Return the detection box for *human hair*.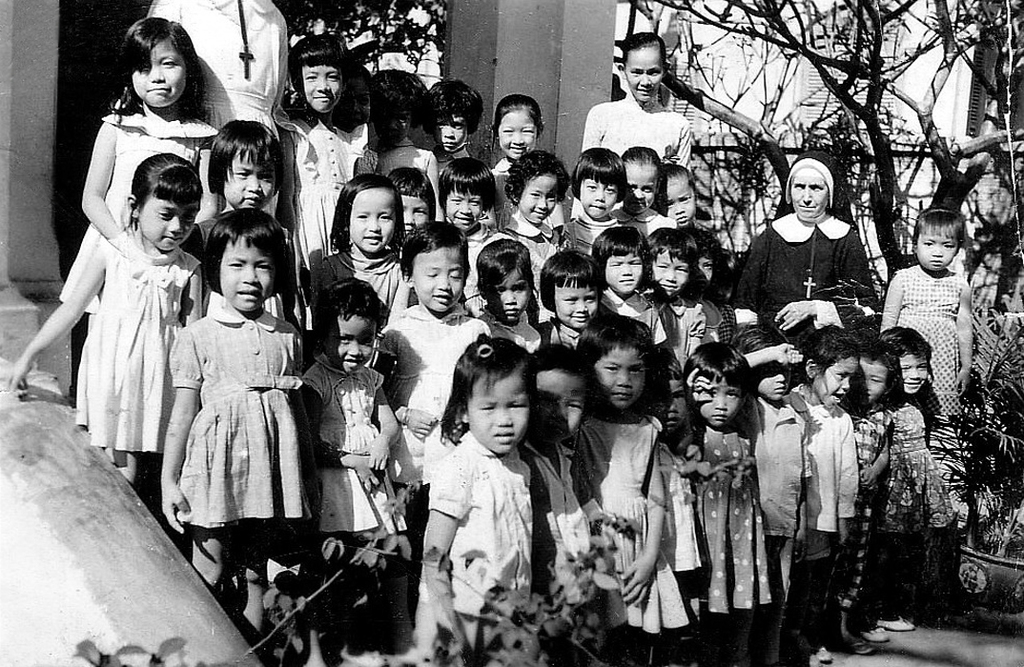
left=590, top=227, right=649, bottom=291.
